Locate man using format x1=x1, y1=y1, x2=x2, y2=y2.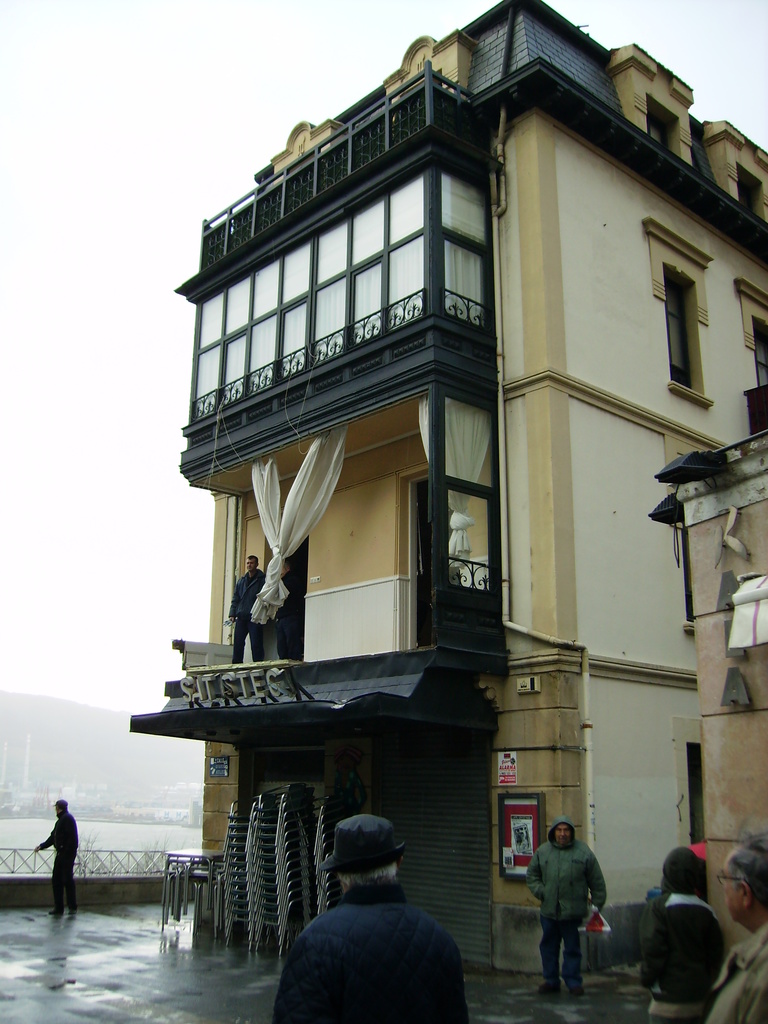
x1=227, y1=556, x2=269, y2=665.
